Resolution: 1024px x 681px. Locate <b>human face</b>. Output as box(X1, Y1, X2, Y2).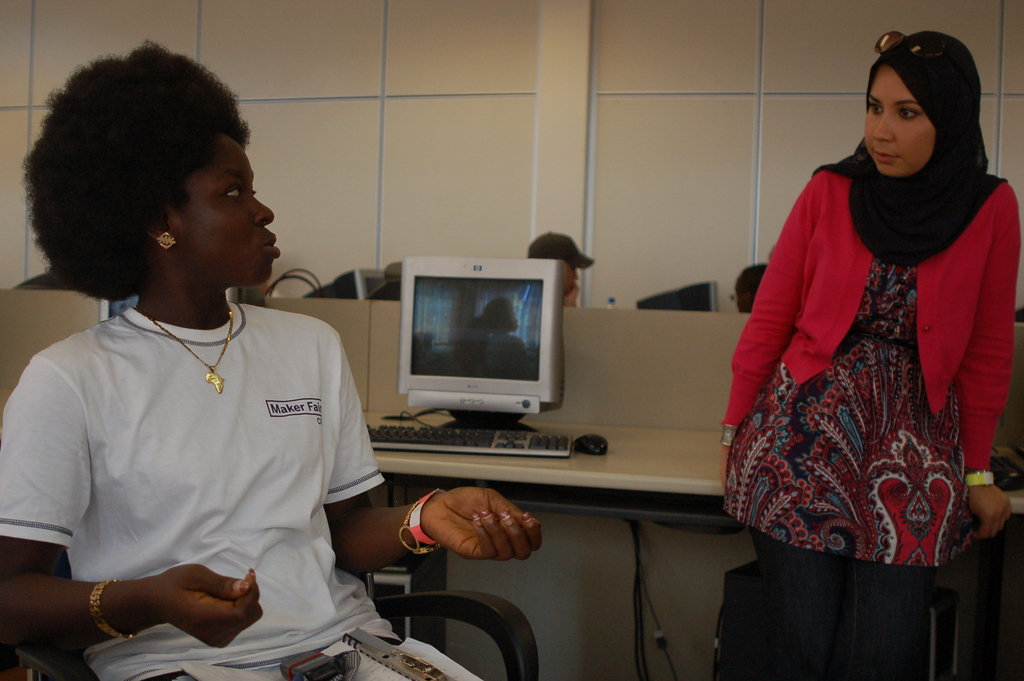
box(172, 138, 277, 291).
